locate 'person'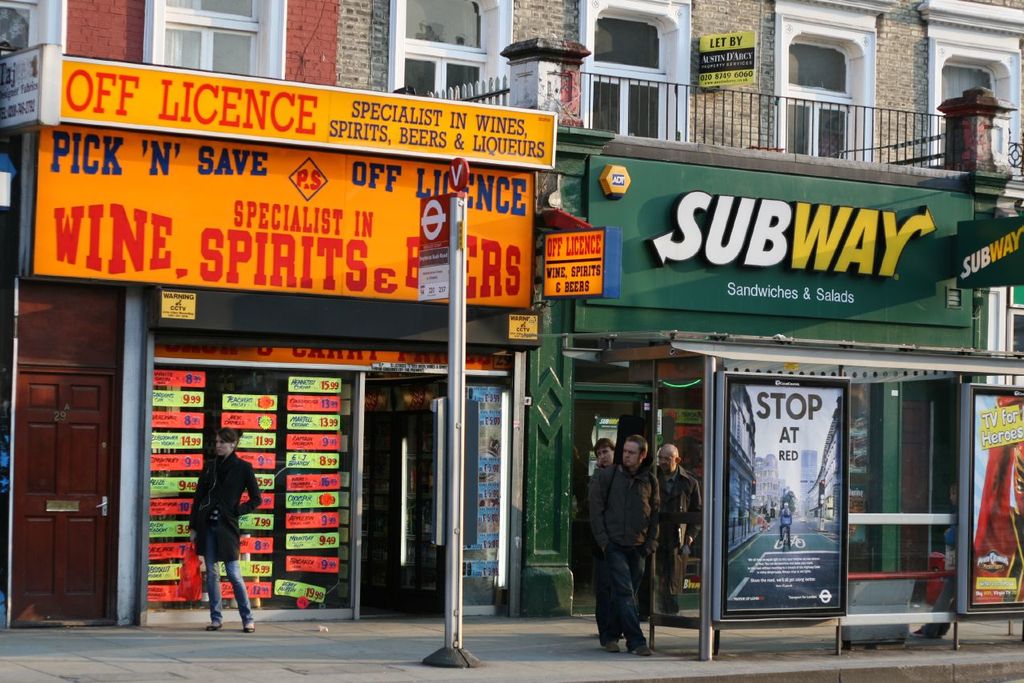
bbox(590, 436, 616, 470)
